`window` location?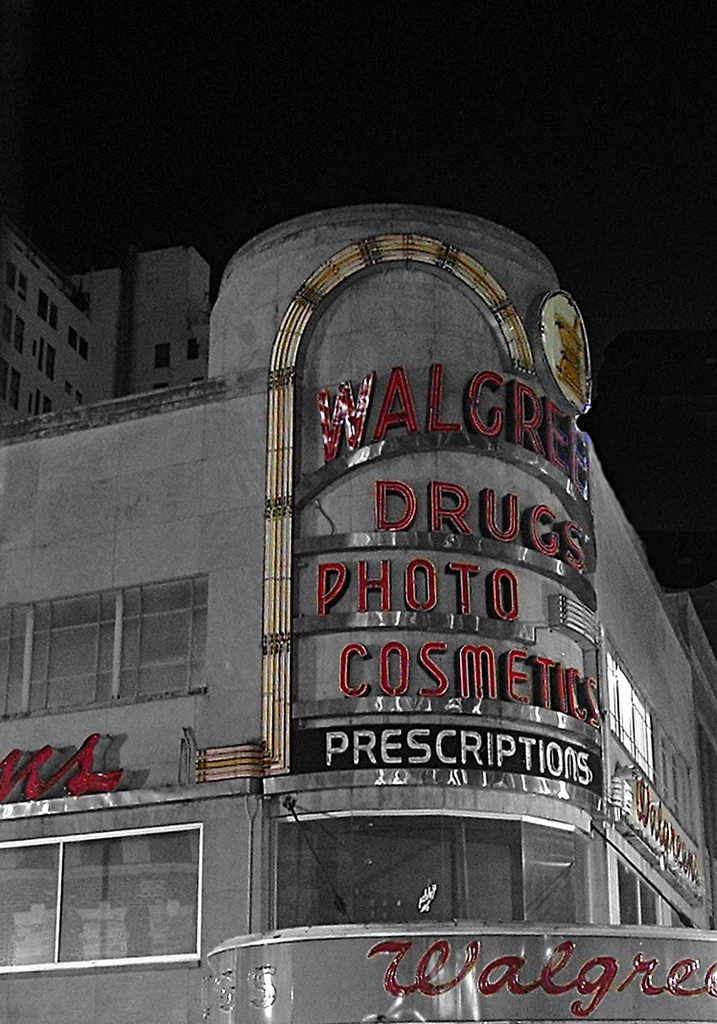
<bbox>181, 342, 199, 363</bbox>
